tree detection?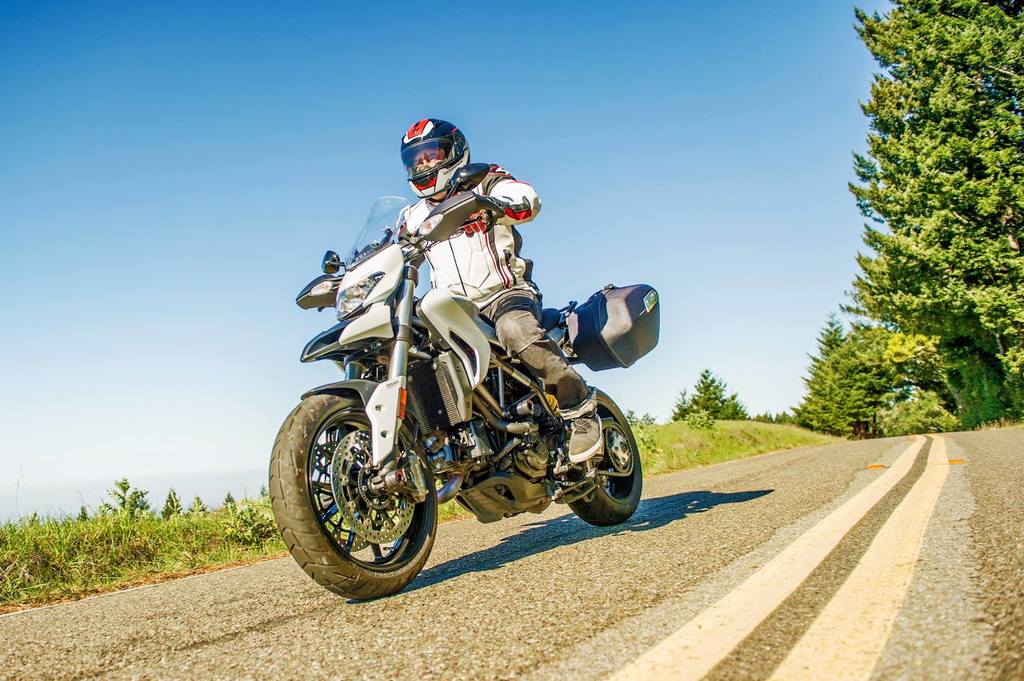
{"x1": 860, "y1": 288, "x2": 1007, "y2": 398}
